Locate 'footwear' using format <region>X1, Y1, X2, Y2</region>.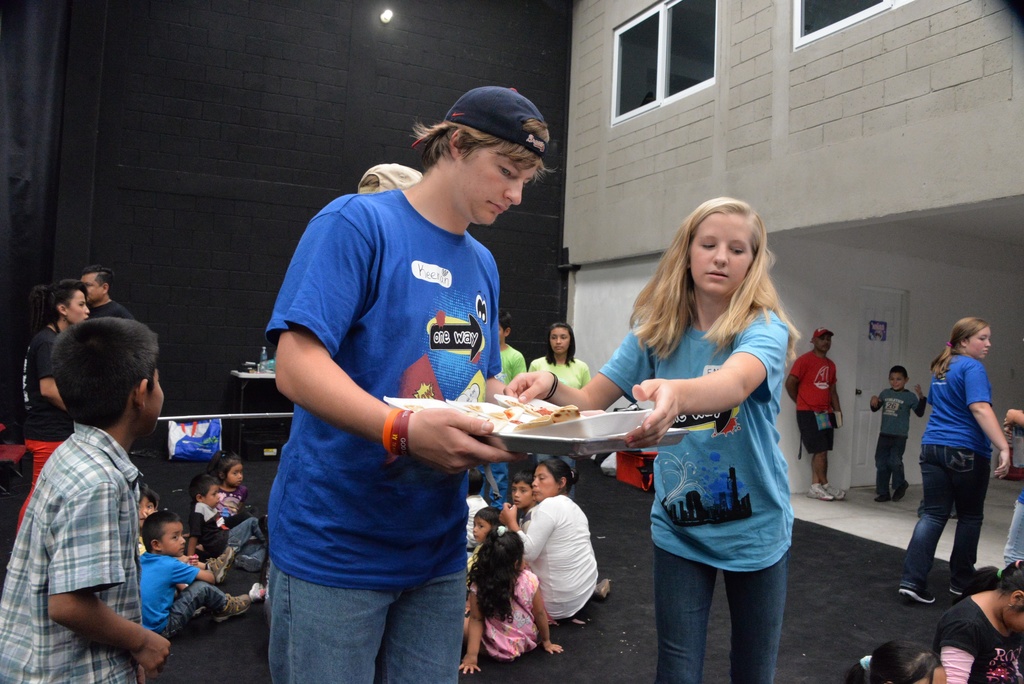
<region>809, 481, 835, 502</region>.
